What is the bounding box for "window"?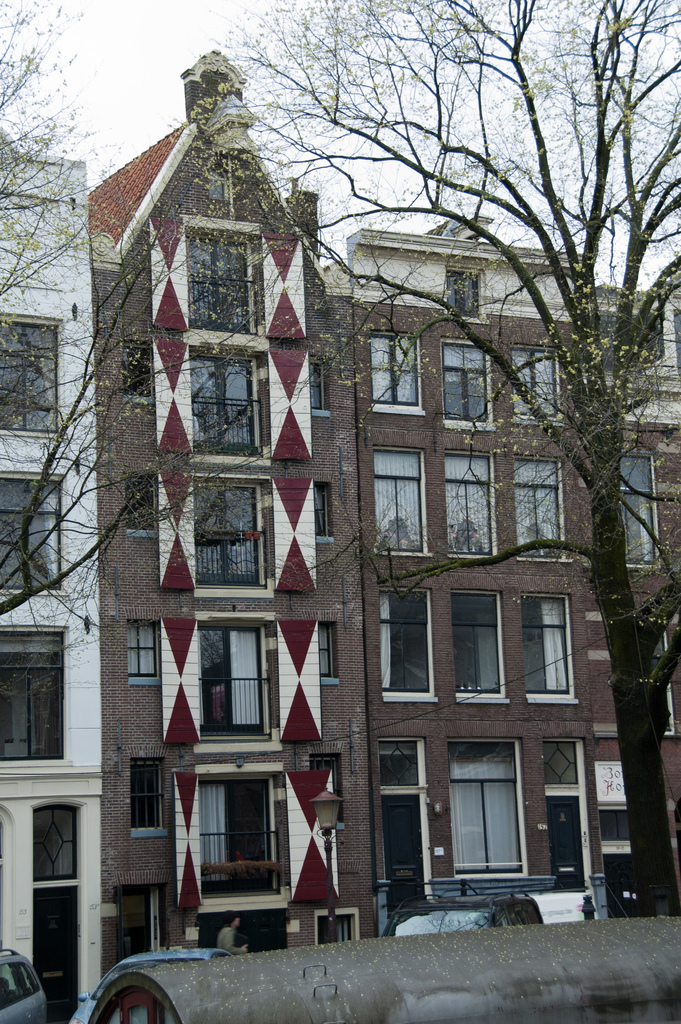
(313, 367, 327, 410).
